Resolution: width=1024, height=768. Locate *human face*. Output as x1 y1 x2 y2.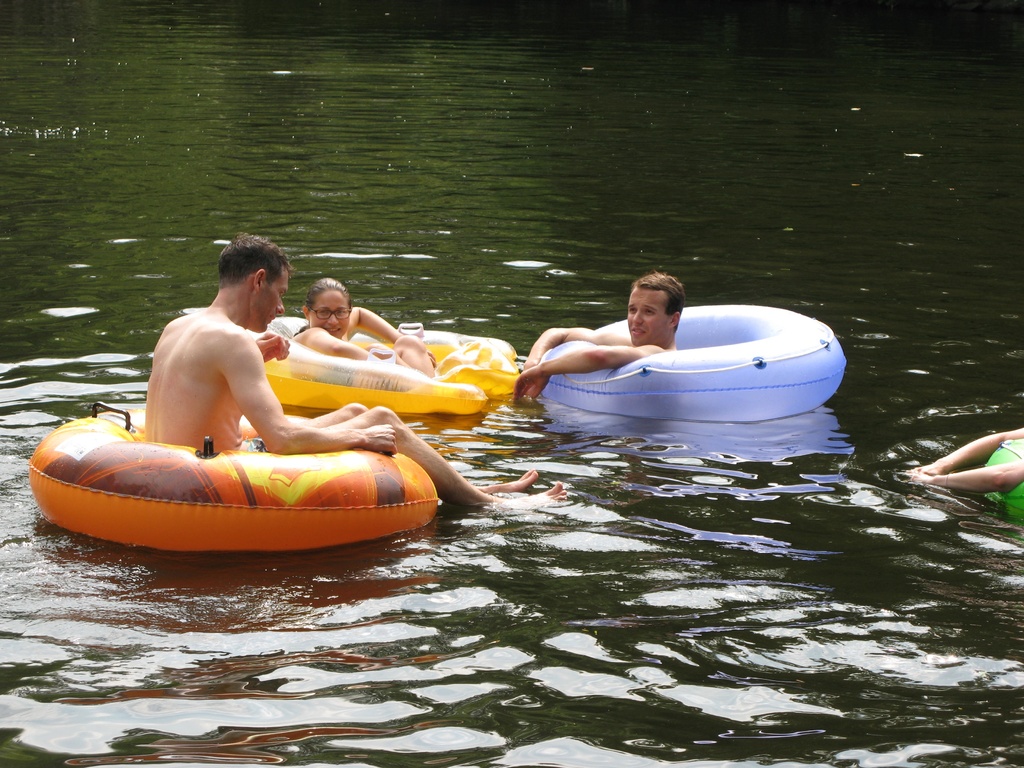
259 271 289 333.
